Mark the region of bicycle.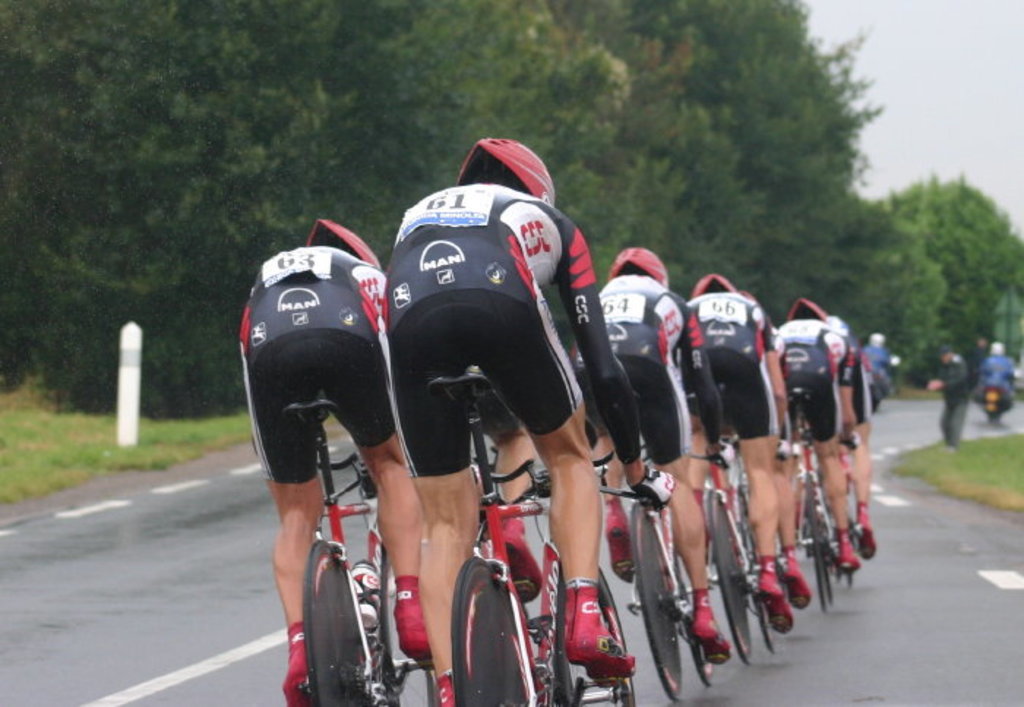
Region: x1=588, y1=389, x2=720, y2=701.
